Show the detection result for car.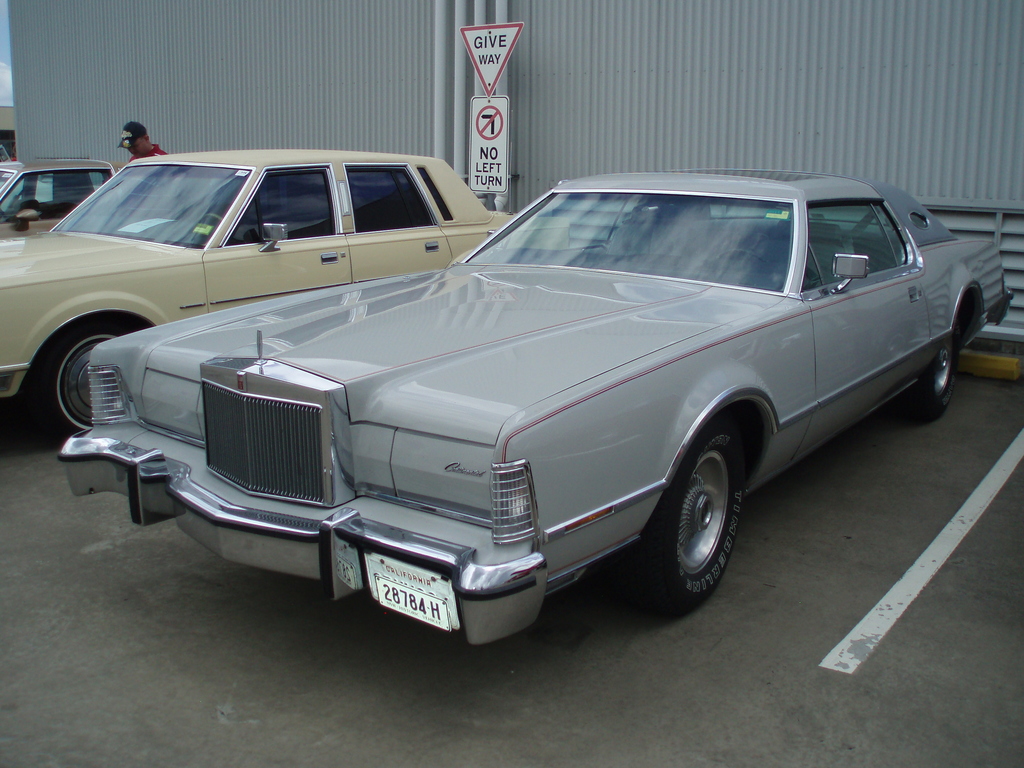
[0, 150, 577, 441].
